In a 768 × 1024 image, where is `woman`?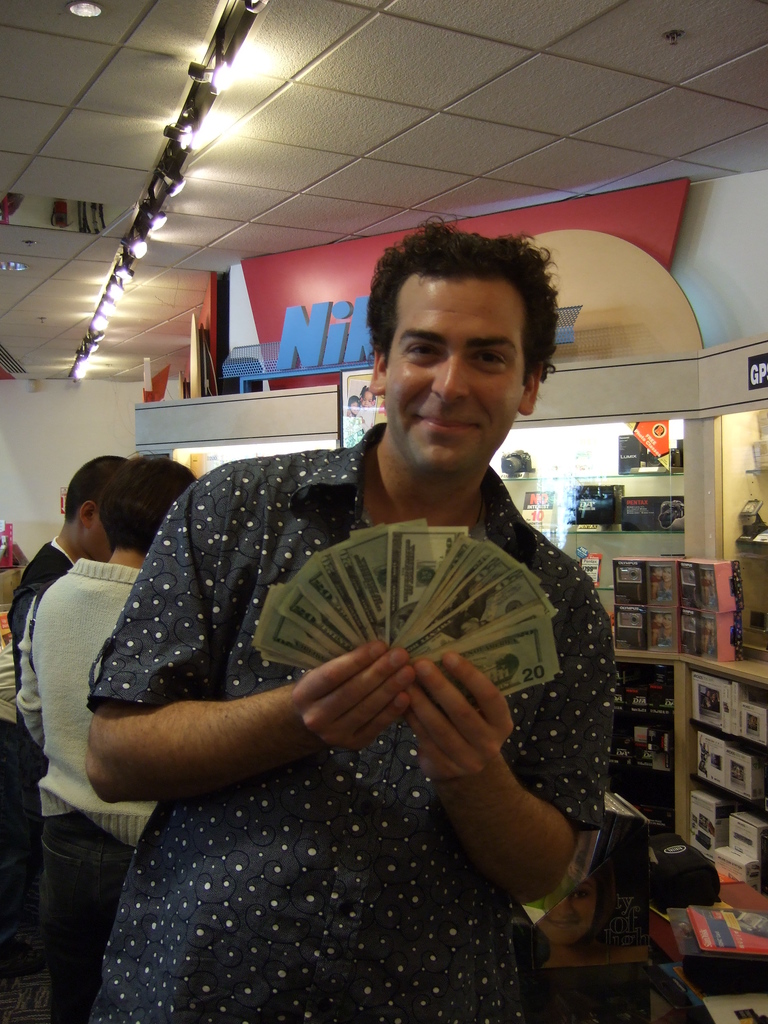
l=702, t=569, r=719, b=611.
